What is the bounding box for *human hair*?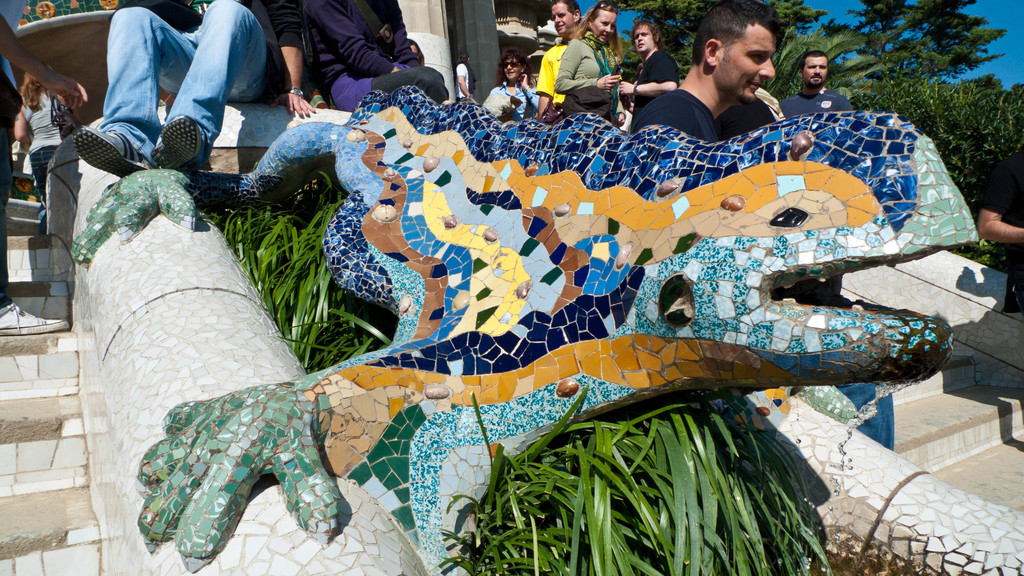
<region>500, 51, 530, 81</region>.
